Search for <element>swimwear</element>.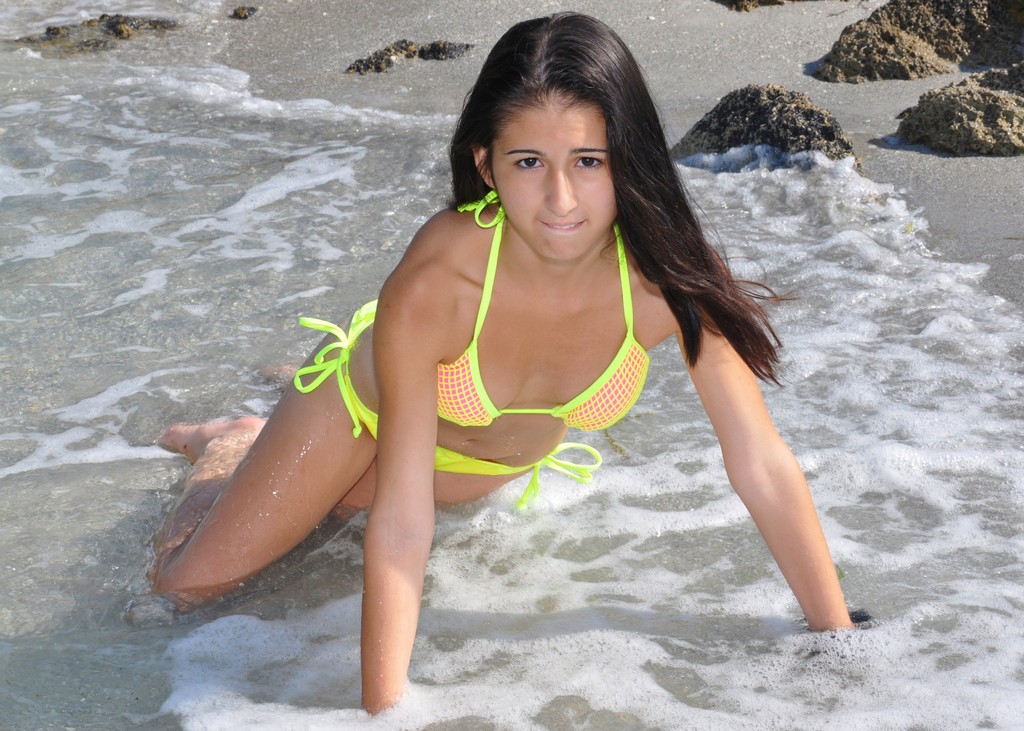
Found at pyautogui.locateOnScreen(296, 296, 602, 512).
